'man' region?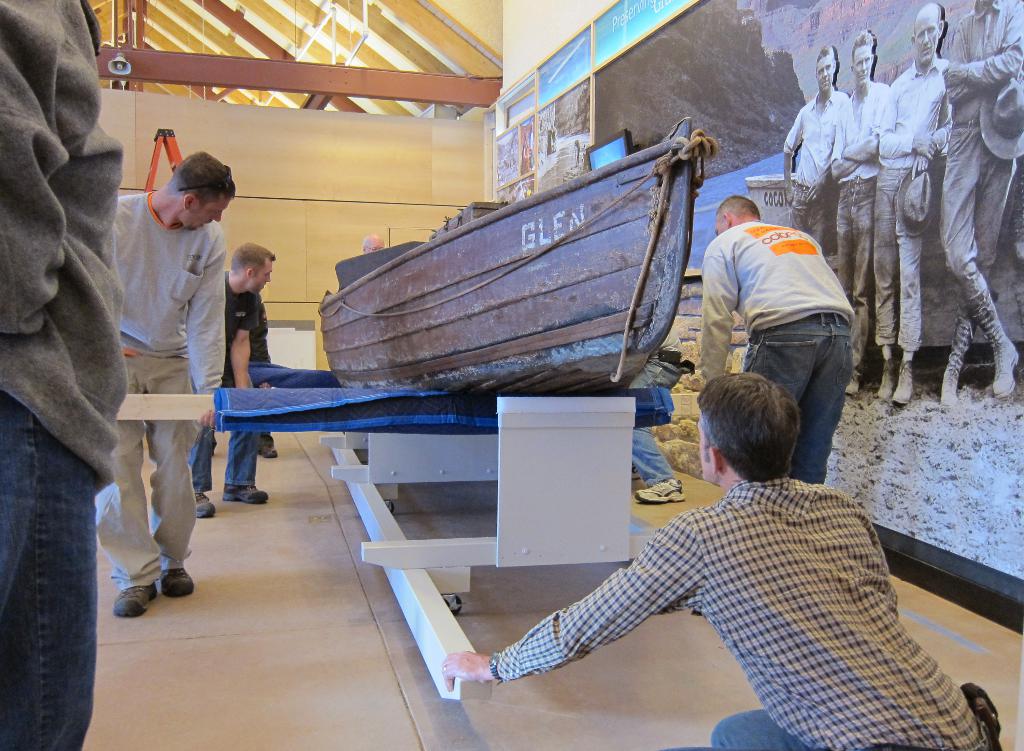
BBox(878, 3, 955, 407)
